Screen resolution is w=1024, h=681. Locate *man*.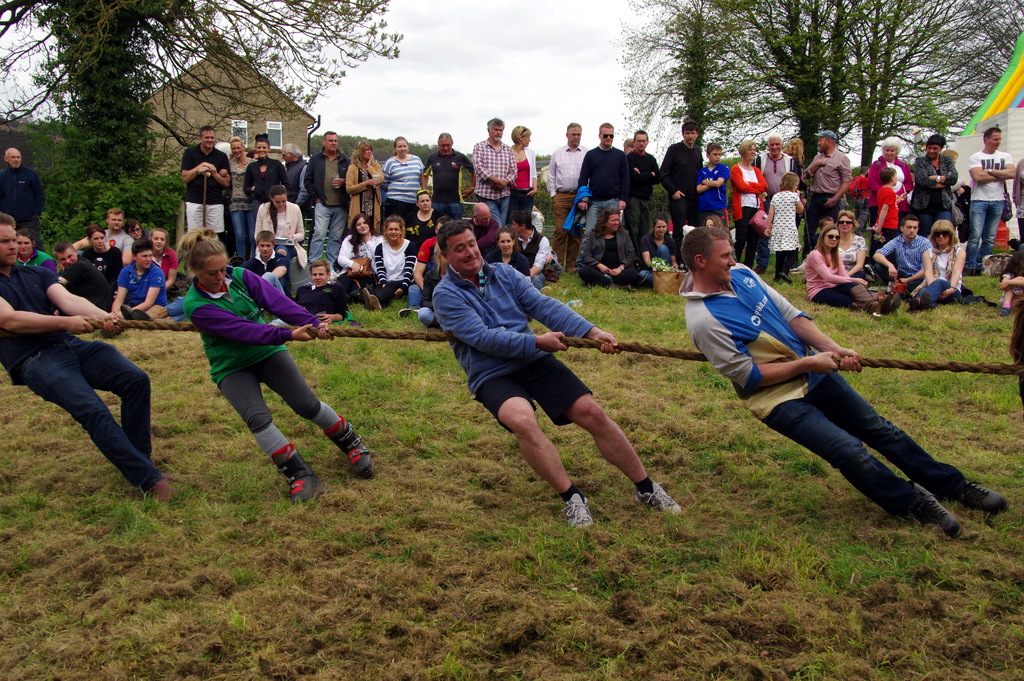
box(748, 133, 797, 275).
